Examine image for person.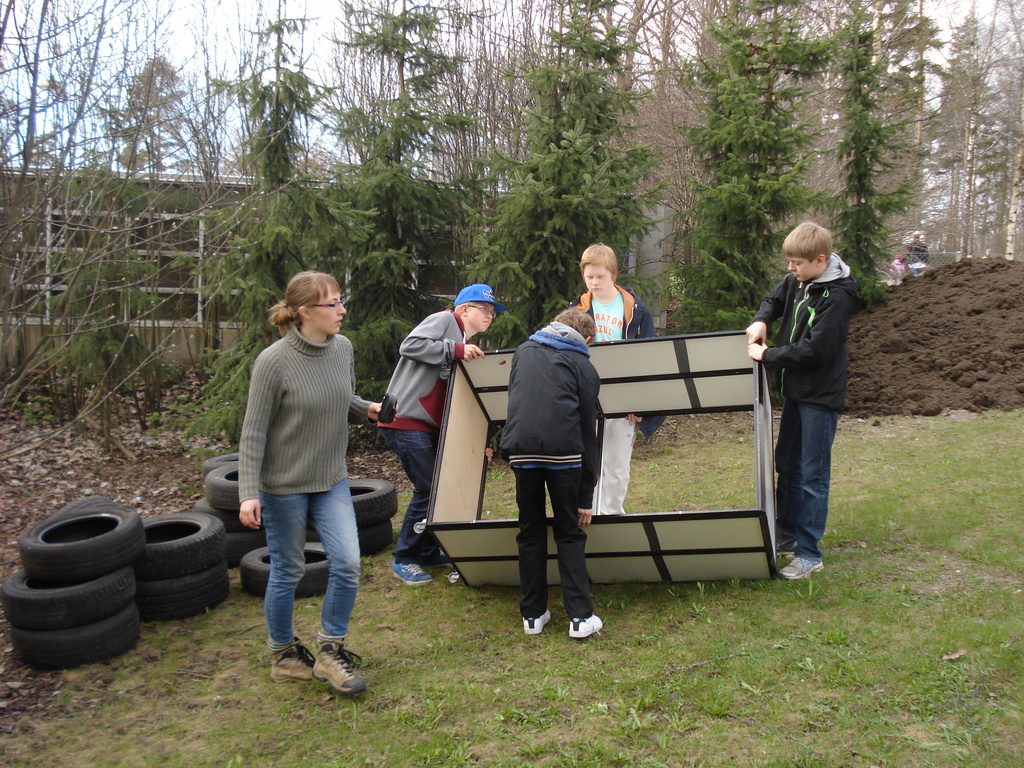
Examination result: 378:286:509:593.
